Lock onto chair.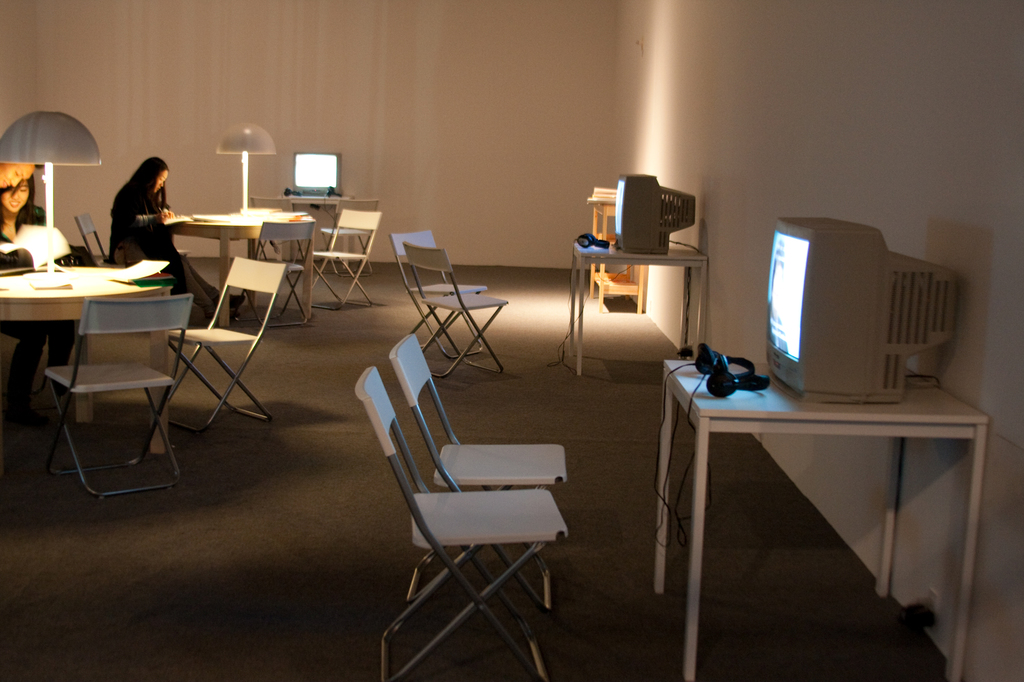
Locked: <region>392, 229, 485, 356</region>.
